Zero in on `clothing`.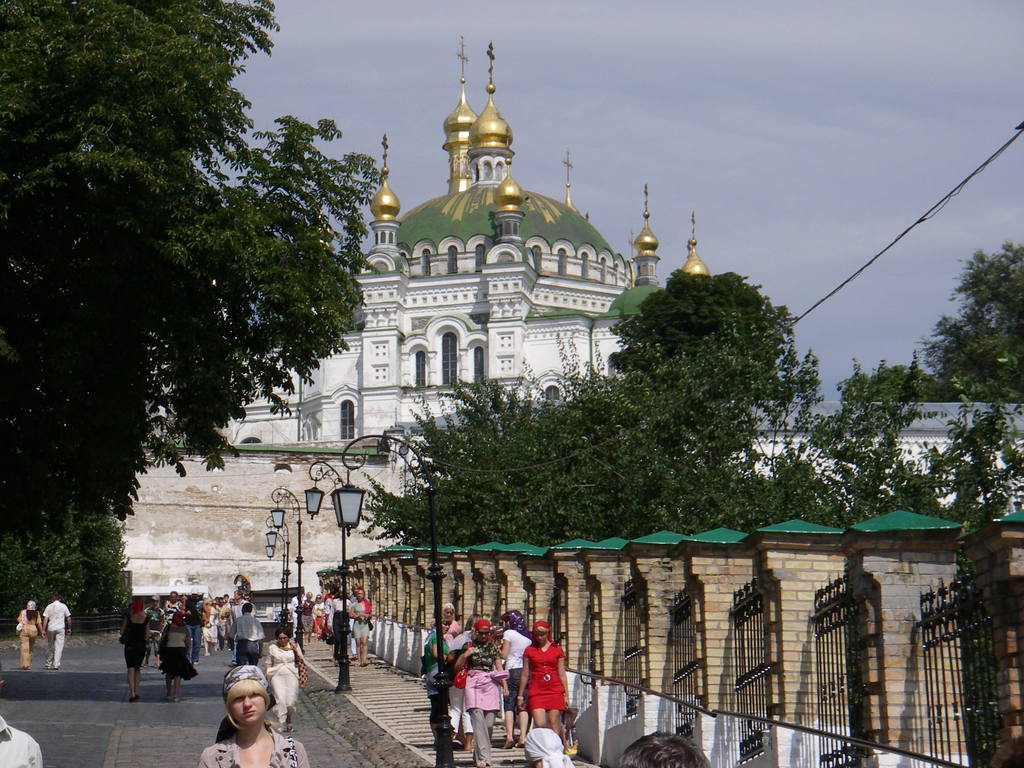
Zeroed in: x1=467 y1=643 x2=502 y2=764.
